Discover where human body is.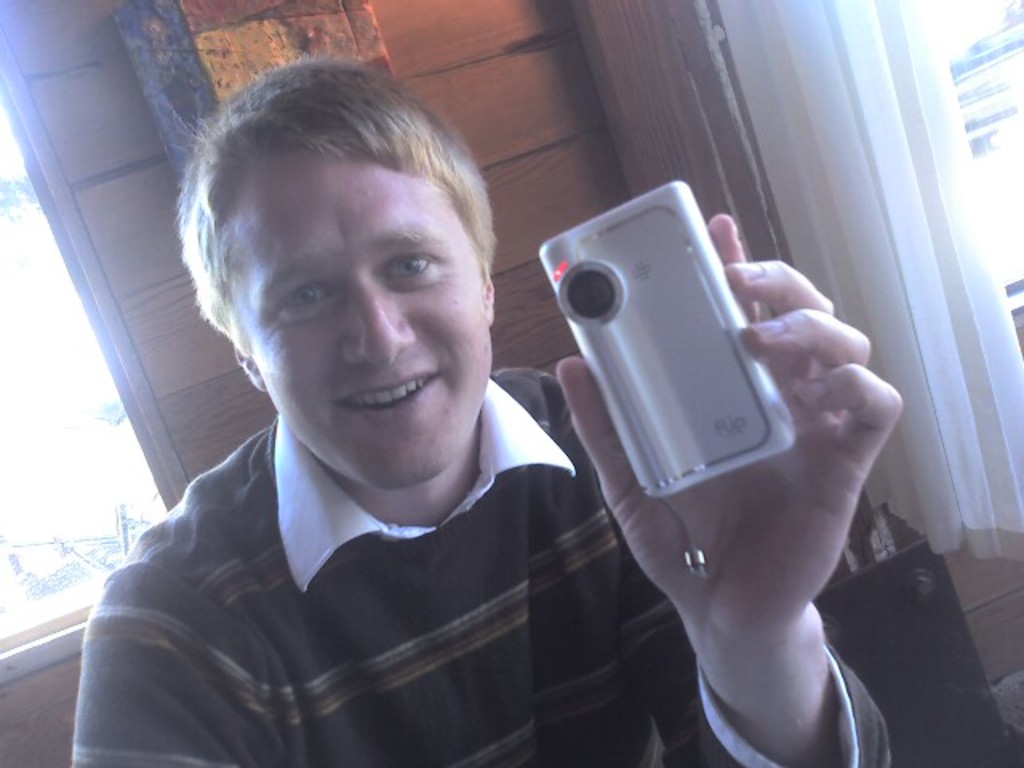
Discovered at 72 58 902 766.
